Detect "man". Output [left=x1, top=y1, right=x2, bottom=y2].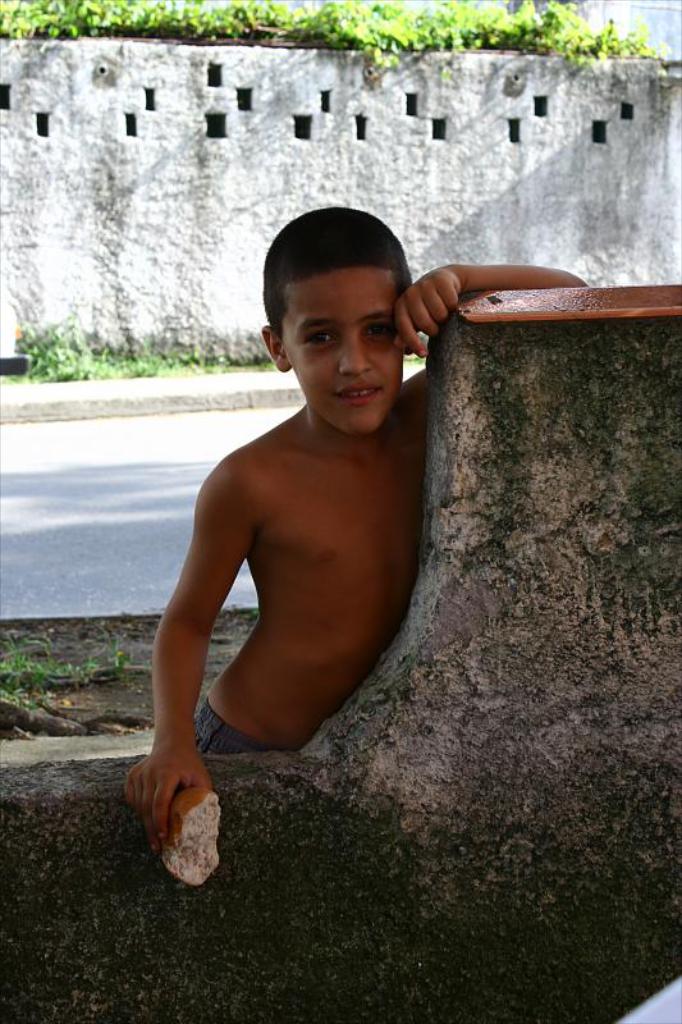
[left=132, top=201, right=592, bottom=842].
